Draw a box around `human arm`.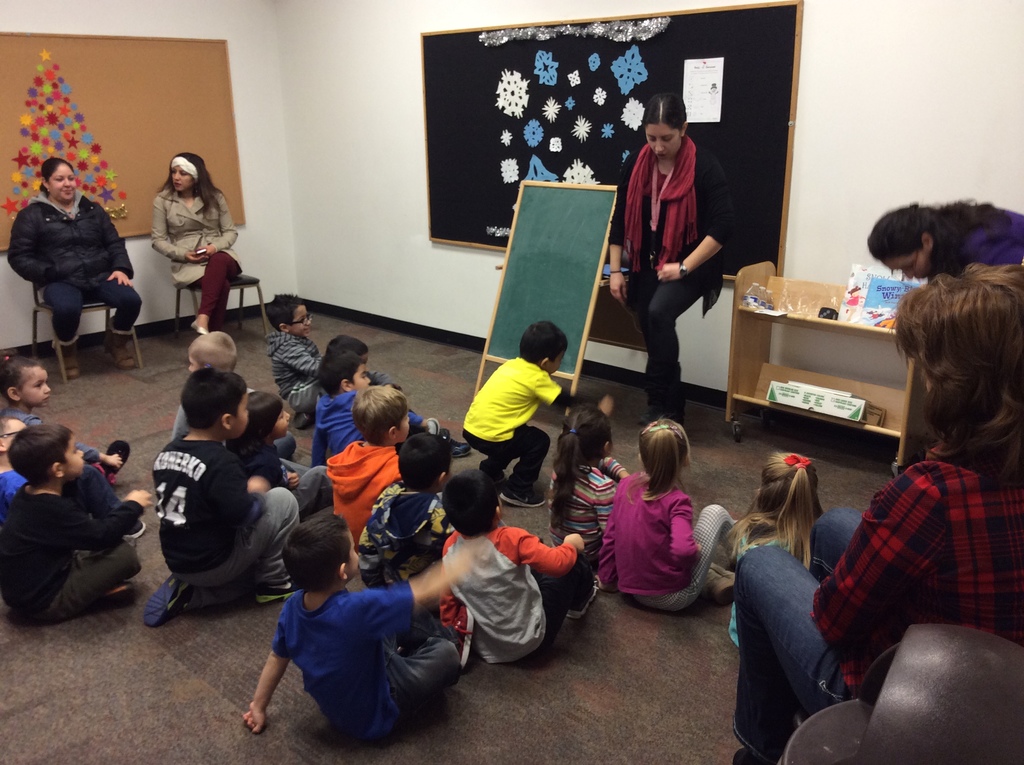
{"left": 27, "top": 410, "right": 135, "bottom": 469}.
